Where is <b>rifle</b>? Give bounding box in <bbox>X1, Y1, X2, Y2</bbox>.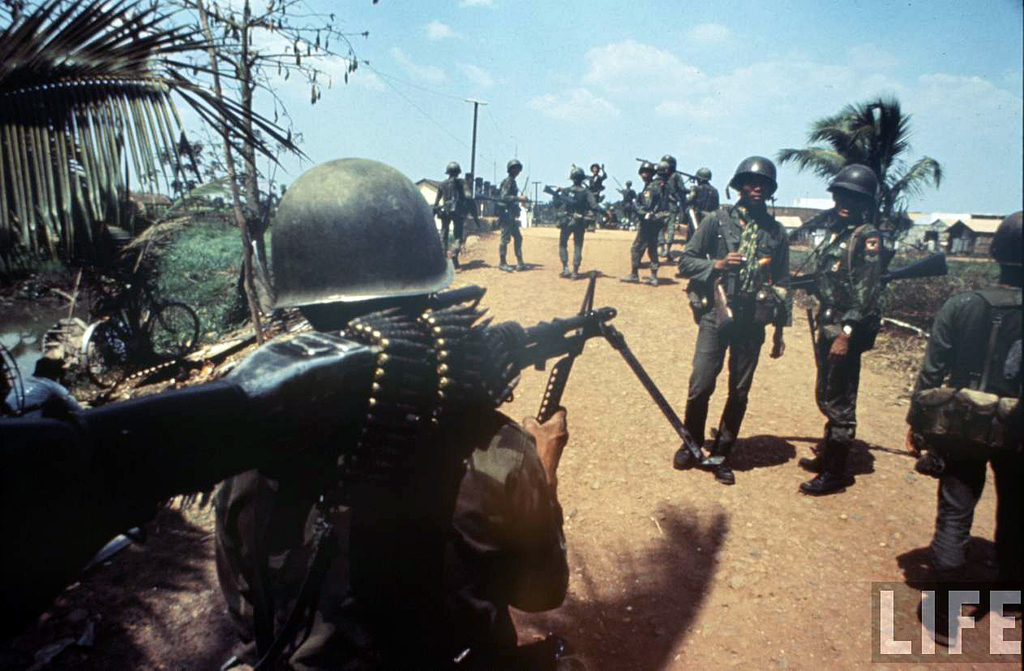
<bbox>430, 196, 478, 227</bbox>.
